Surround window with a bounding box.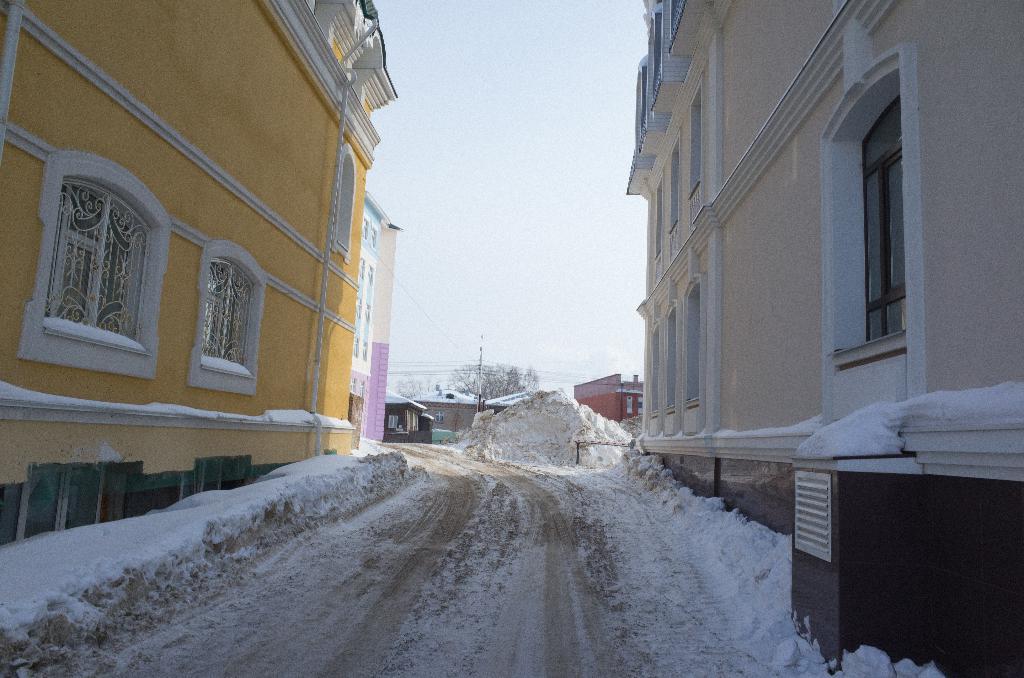
364/303/371/325.
